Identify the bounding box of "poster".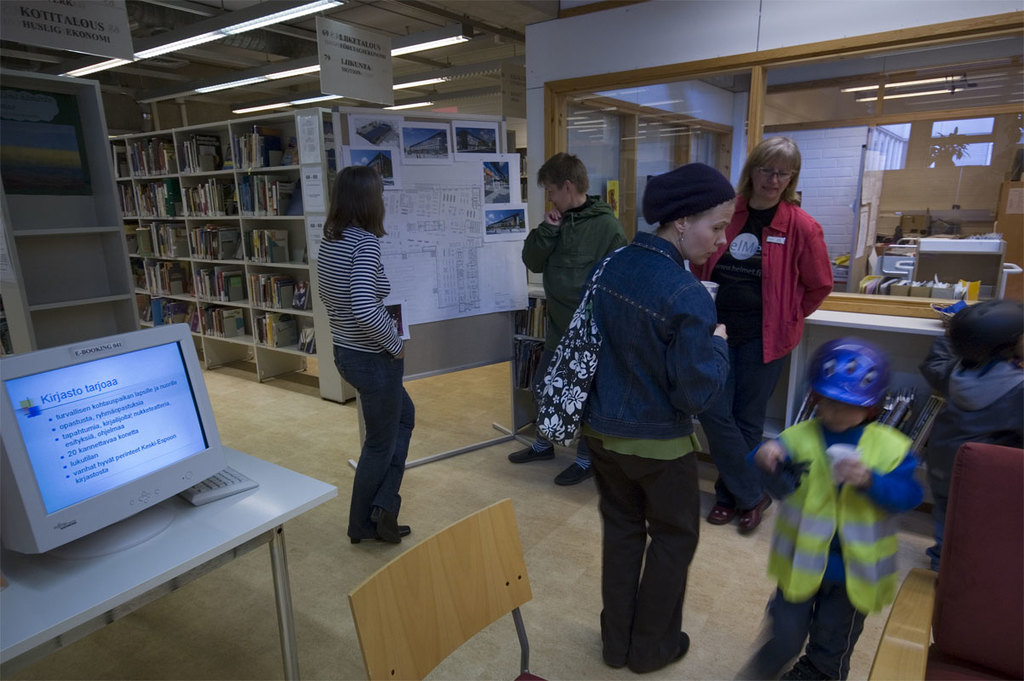
314:24:397:106.
